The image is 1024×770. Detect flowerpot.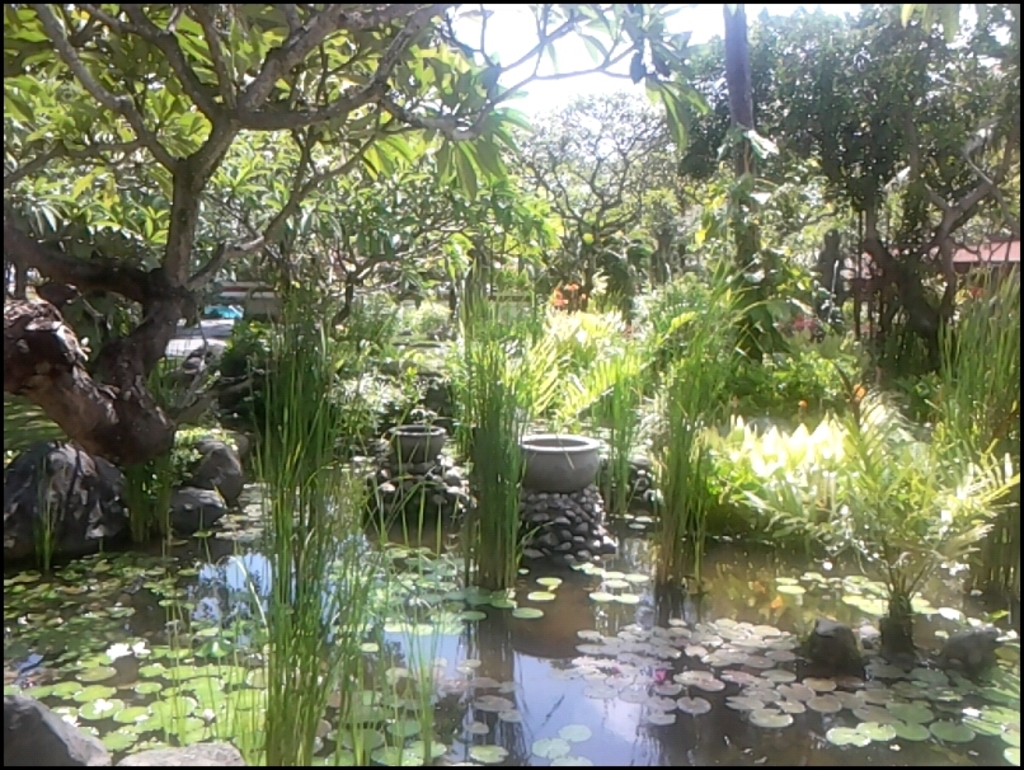
Detection: bbox=(390, 417, 448, 459).
